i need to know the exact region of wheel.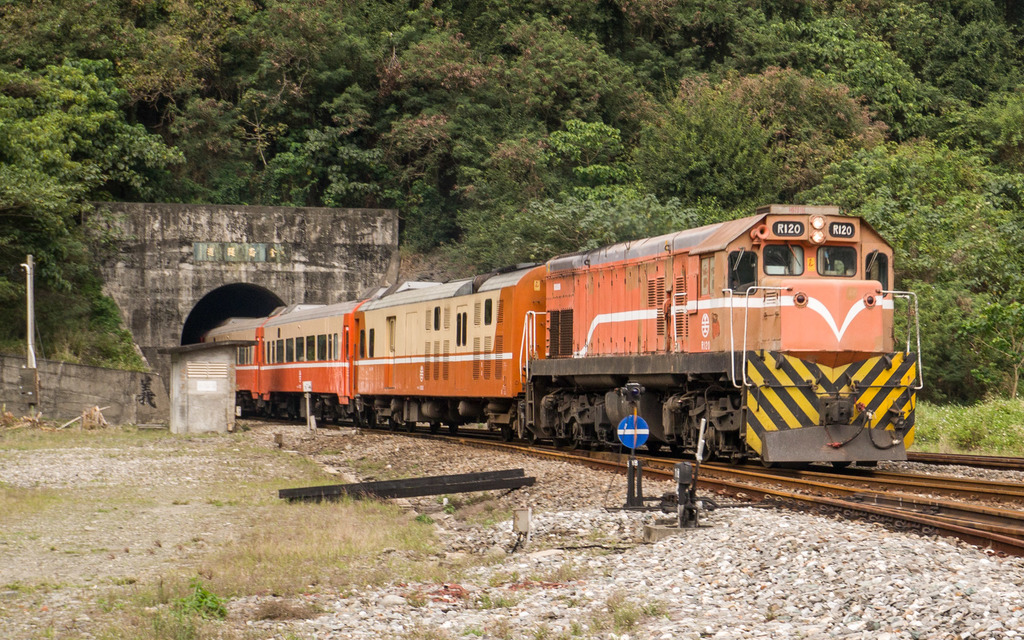
Region: {"x1": 526, "y1": 429, "x2": 539, "y2": 445}.
